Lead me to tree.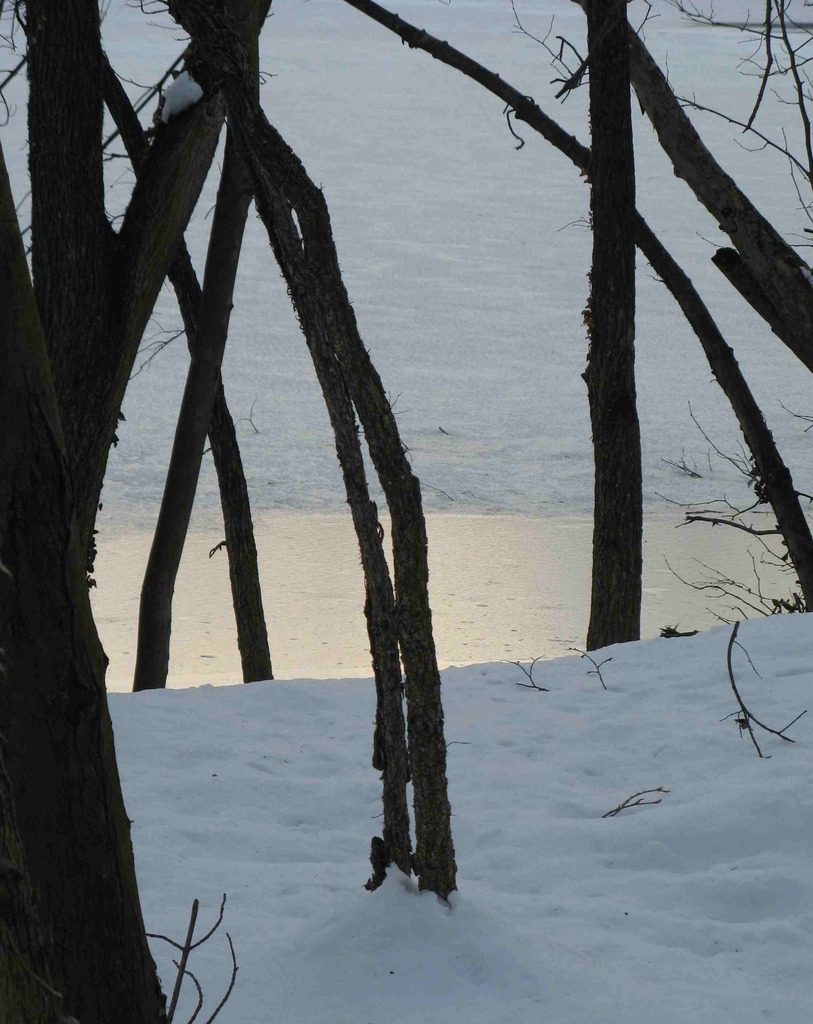
Lead to box(579, 0, 812, 662).
